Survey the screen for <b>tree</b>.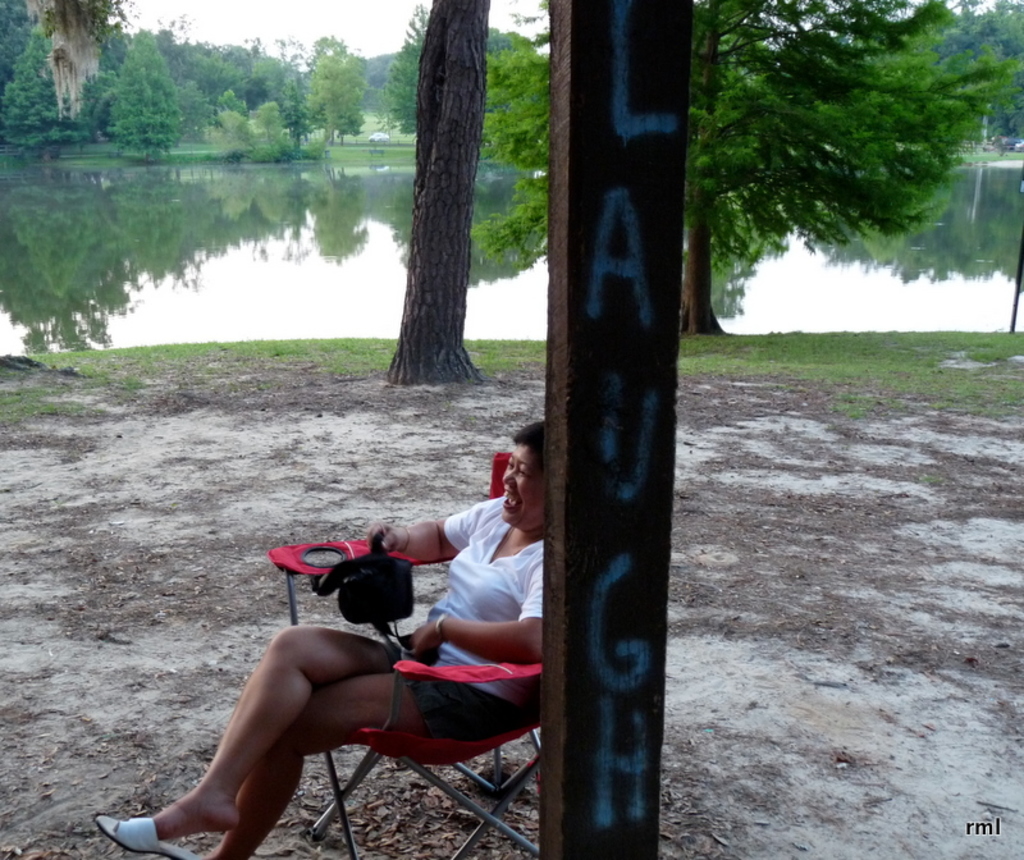
Survey found: left=280, top=41, right=305, bottom=154.
